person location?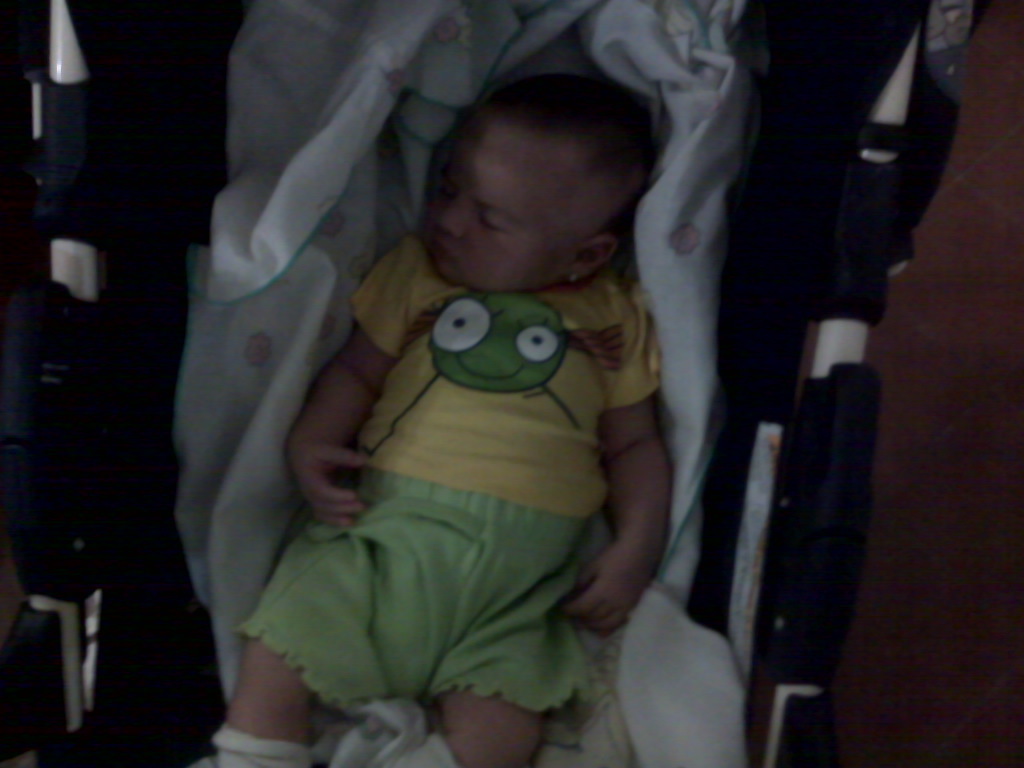
box(206, 77, 715, 767)
